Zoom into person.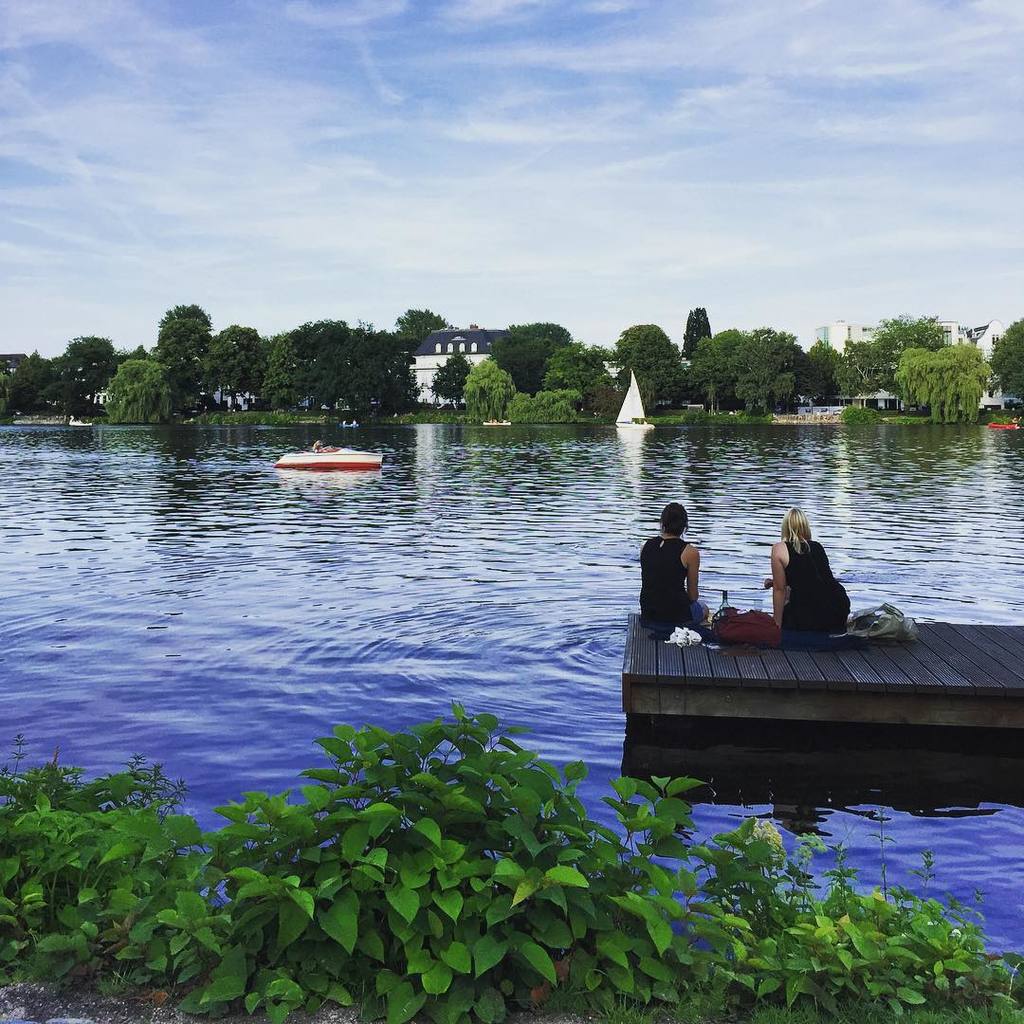
Zoom target: <region>762, 508, 854, 644</region>.
